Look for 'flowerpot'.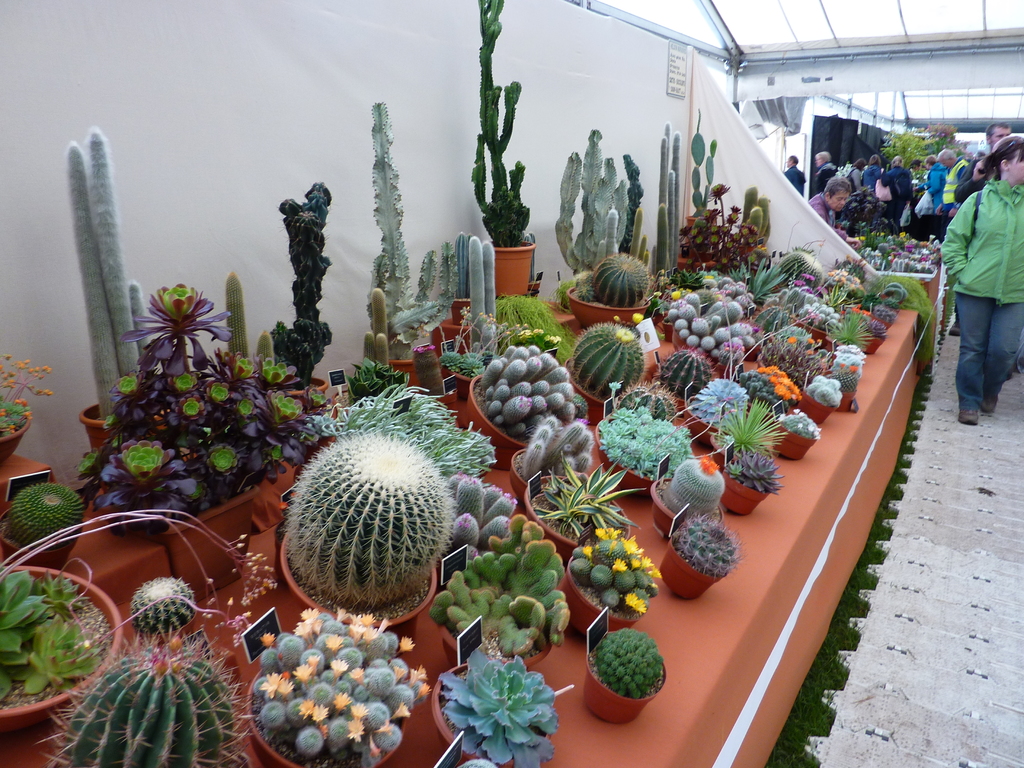
Found: l=652, t=486, r=726, b=531.
